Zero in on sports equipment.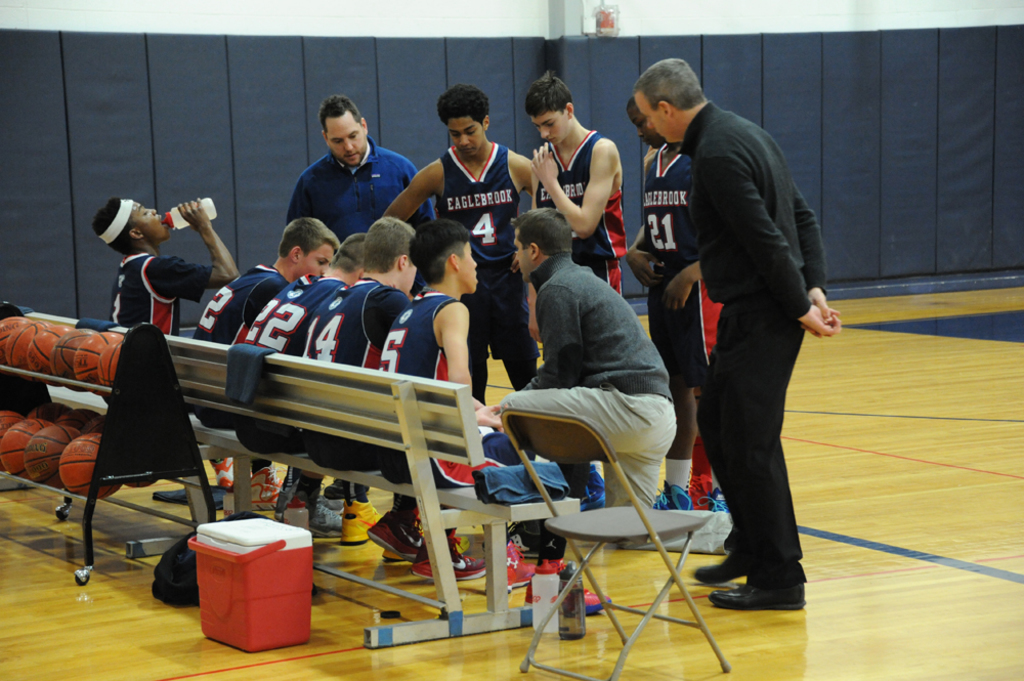
Zeroed in: {"x1": 75, "y1": 412, "x2": 111, "y2": 450}.
